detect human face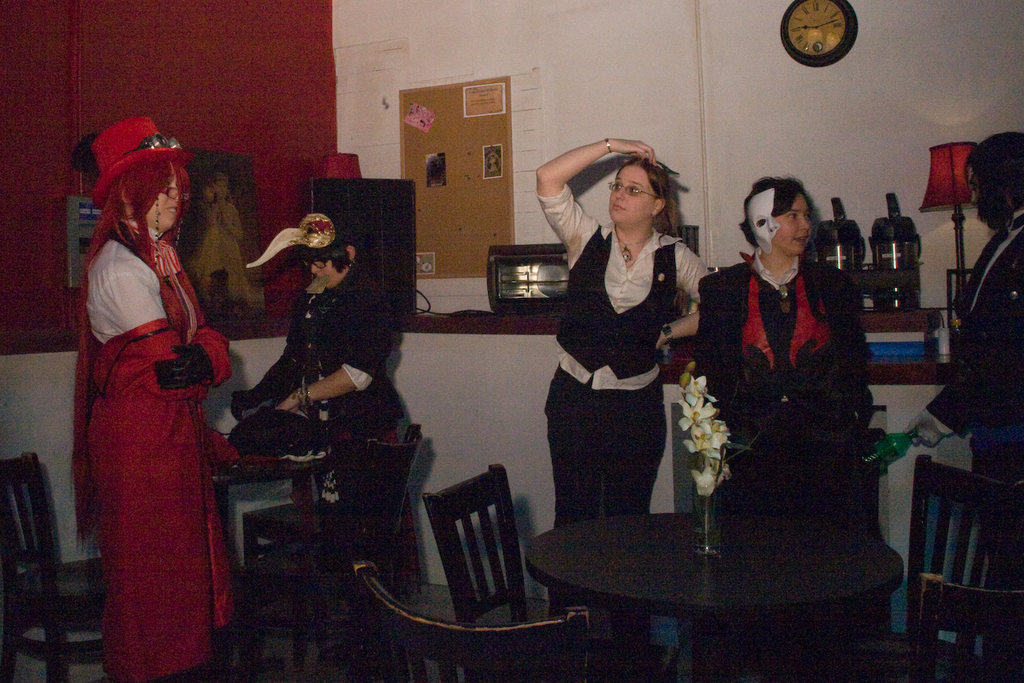
bbox=(772, 190, 811, 257)
